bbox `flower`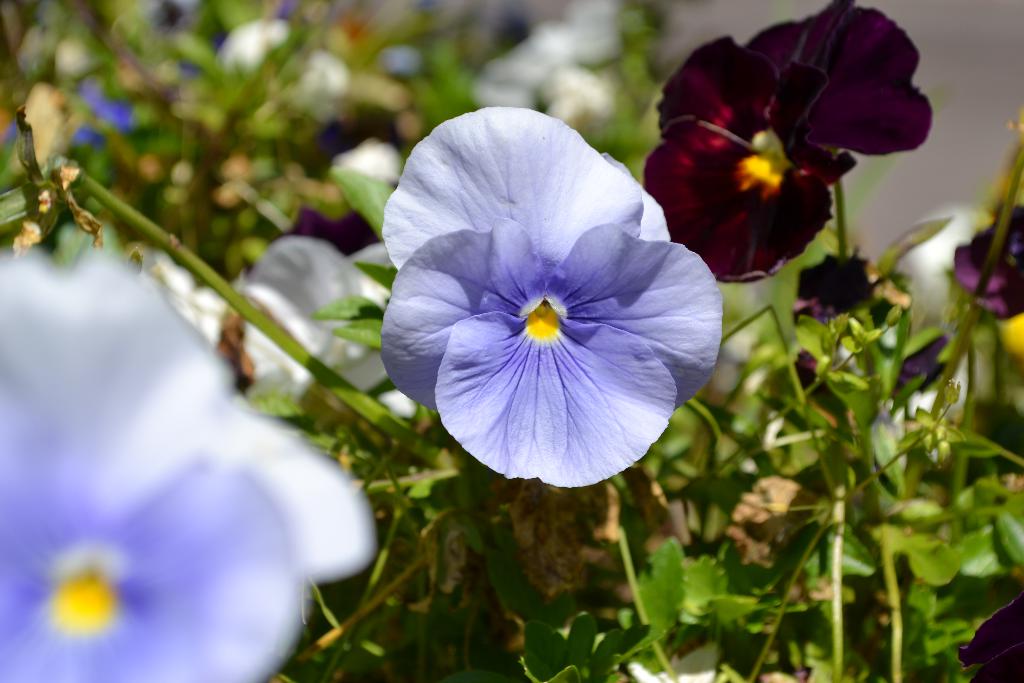
bbox(379, 47, 412, 74)
